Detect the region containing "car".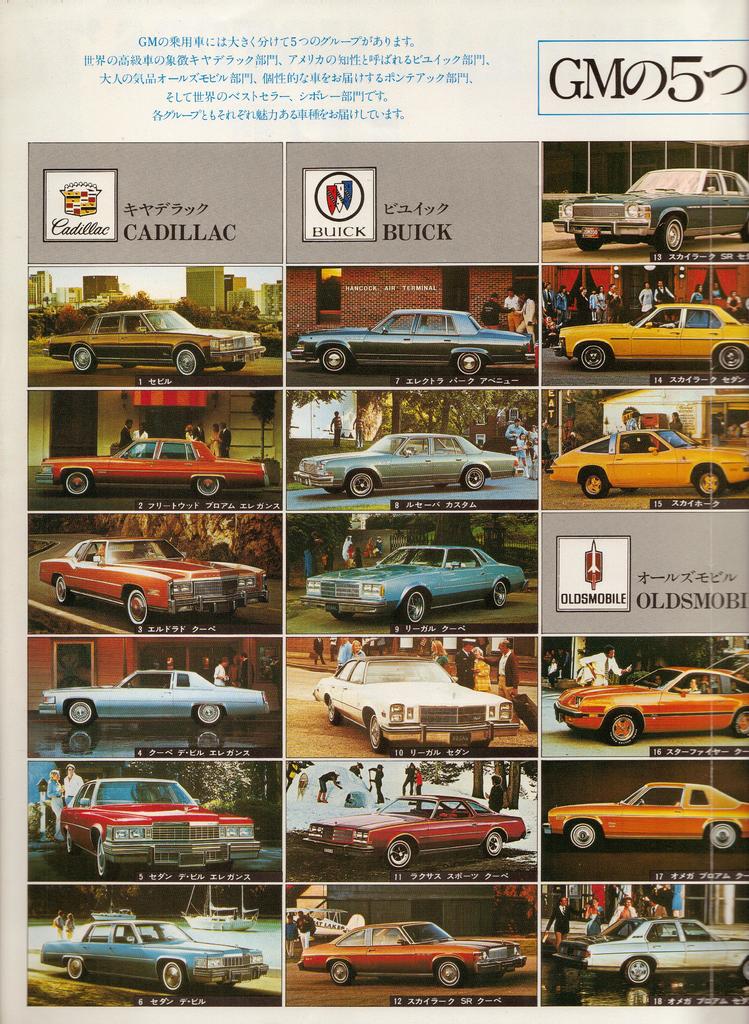
select_region(307, 541, 543, 625).
